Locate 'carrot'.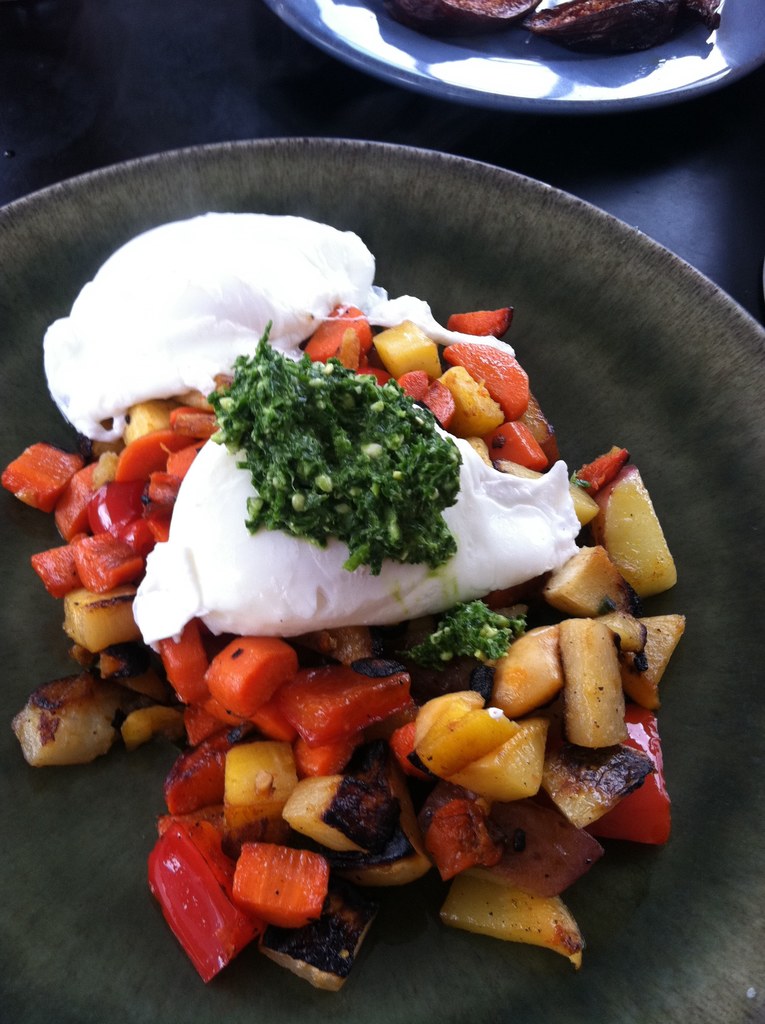
Bounding box: x1=445 y1=344 x2=527 y2=419.
